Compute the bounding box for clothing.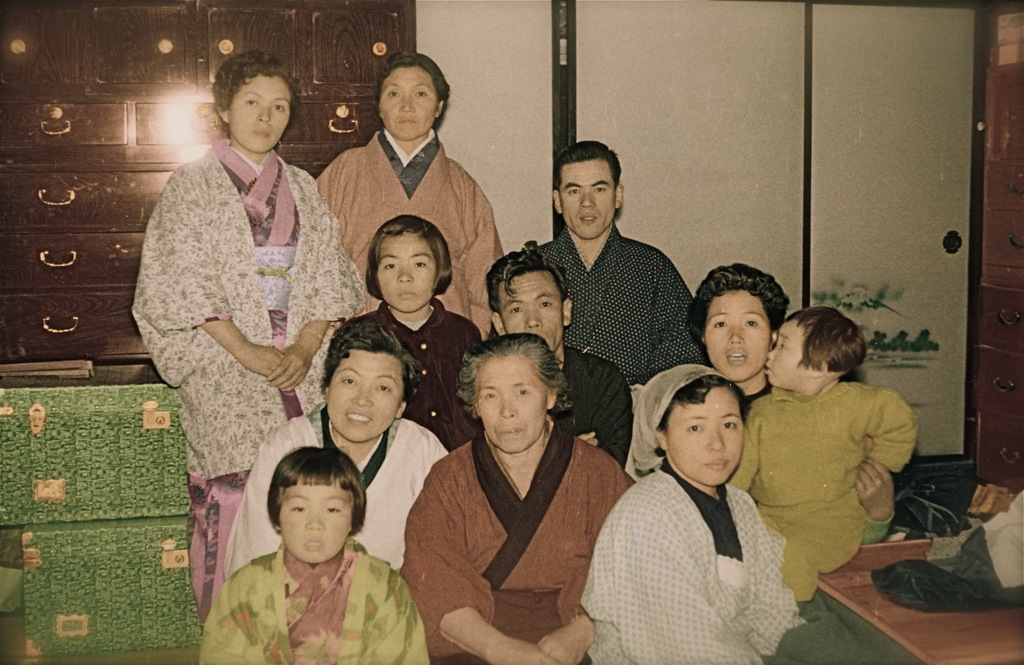
721:377:914:600.
